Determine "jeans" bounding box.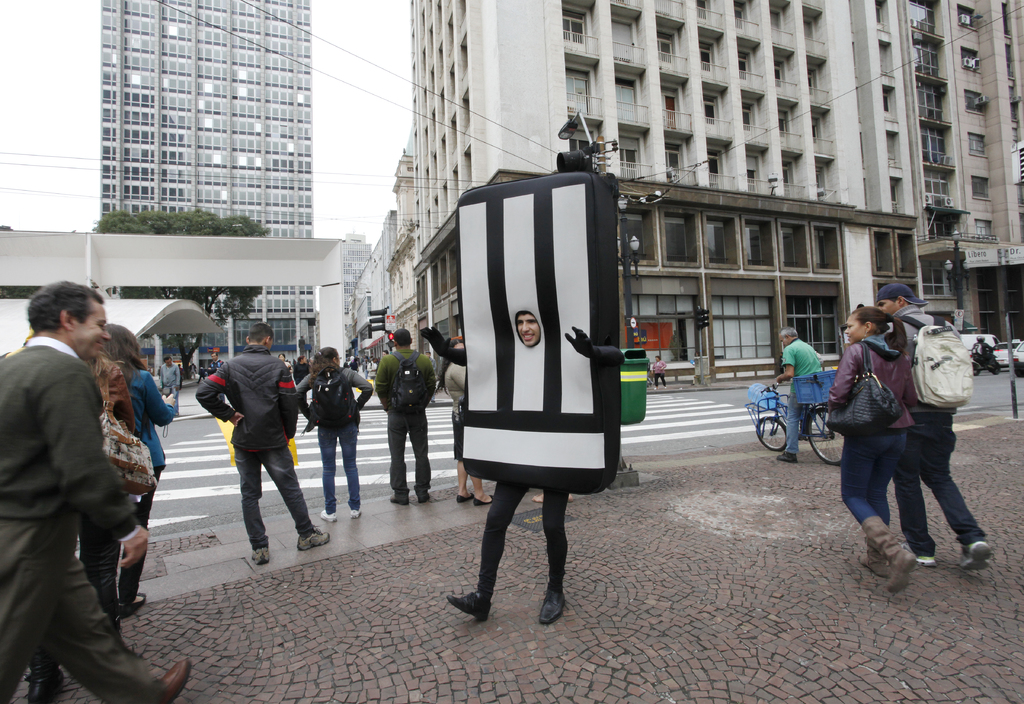
Determined: (908,435,987,557).
